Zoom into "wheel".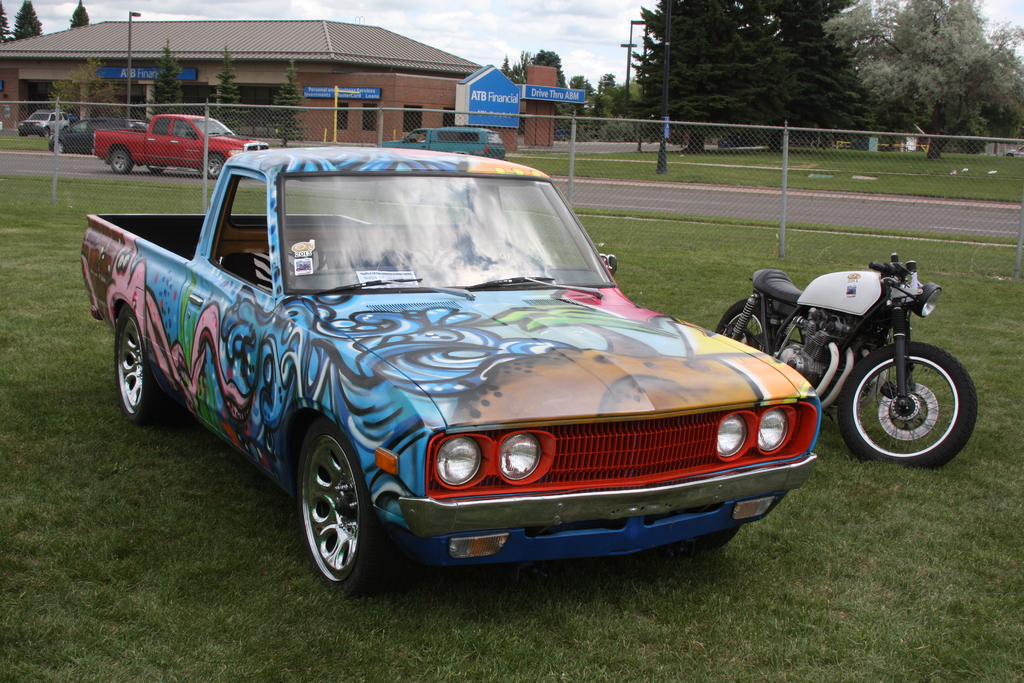
Zoom target: (203,152,225,179).
